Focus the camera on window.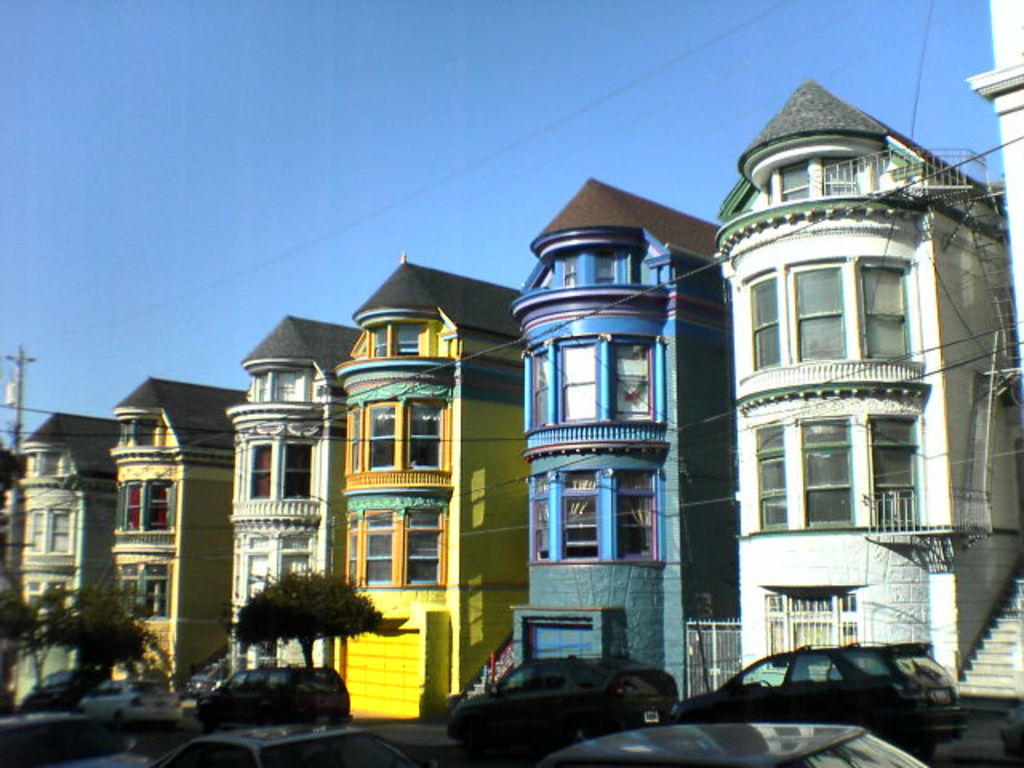
Focus region: [x1=614, y1=344, x2=653, y2=422].
